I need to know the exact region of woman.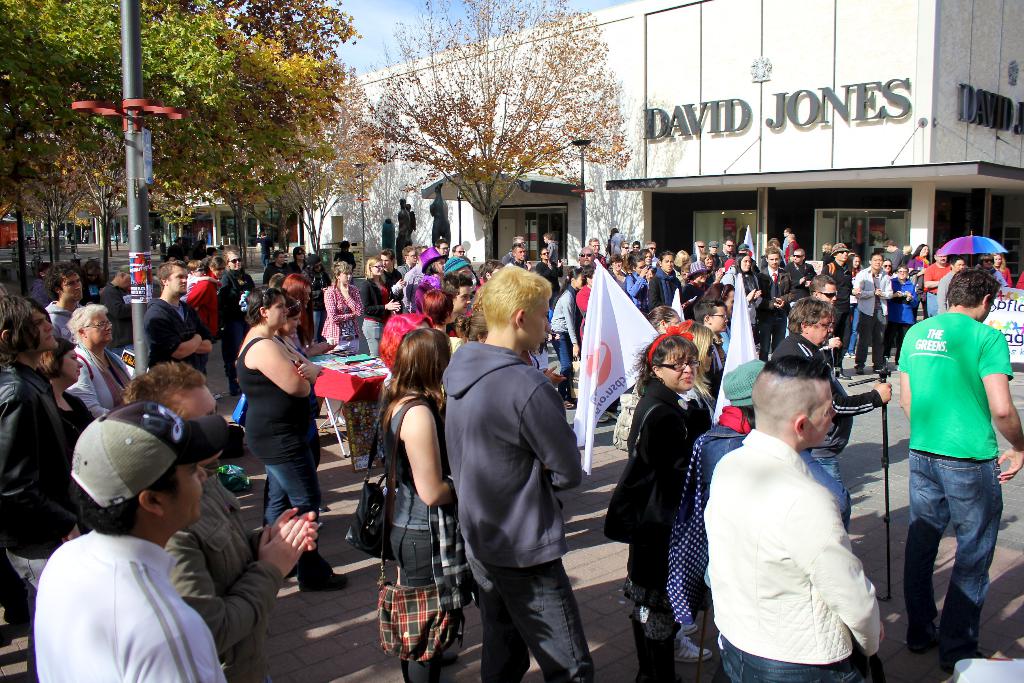
Region: (355,259,405,360).
